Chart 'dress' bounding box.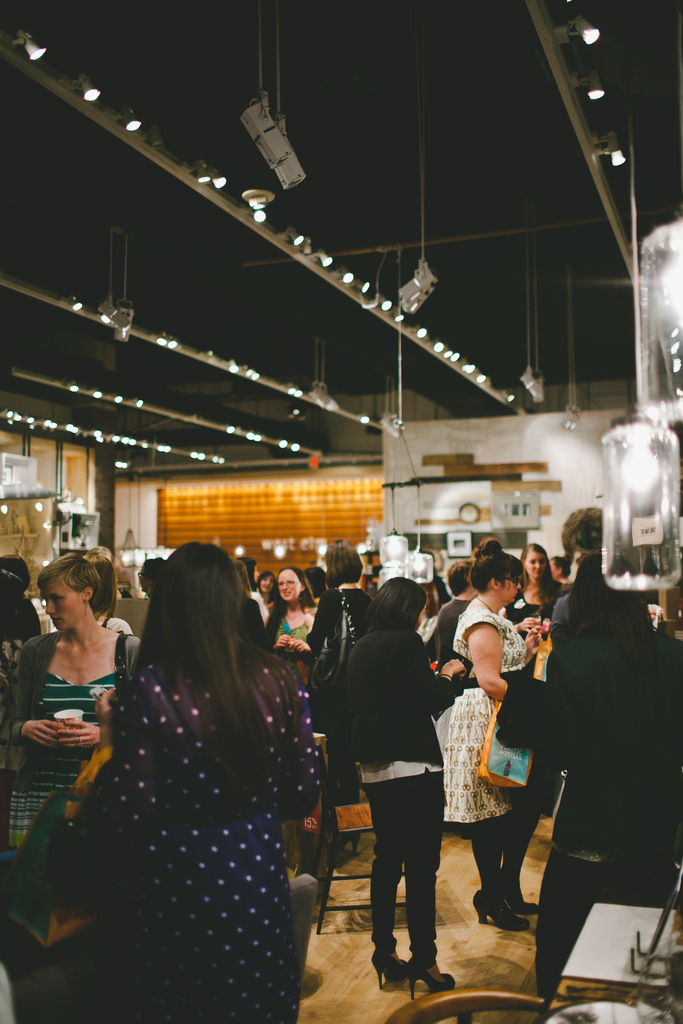
Charted: l=8, t=631, r=141, b=848.
